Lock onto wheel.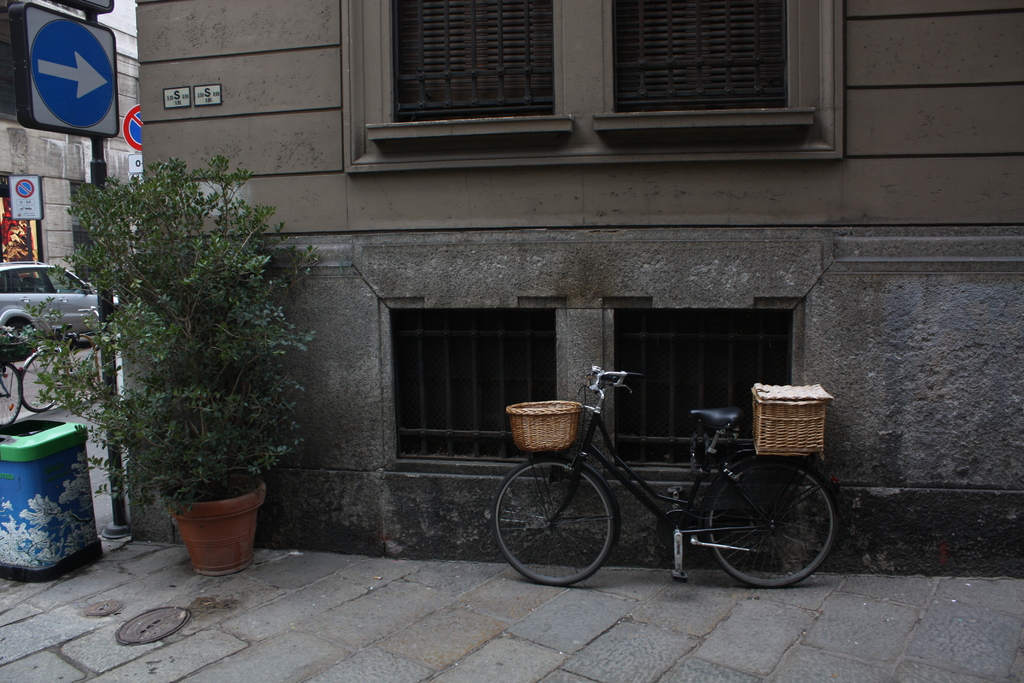
Locked: bbox=(708, 452, 836, 588).
